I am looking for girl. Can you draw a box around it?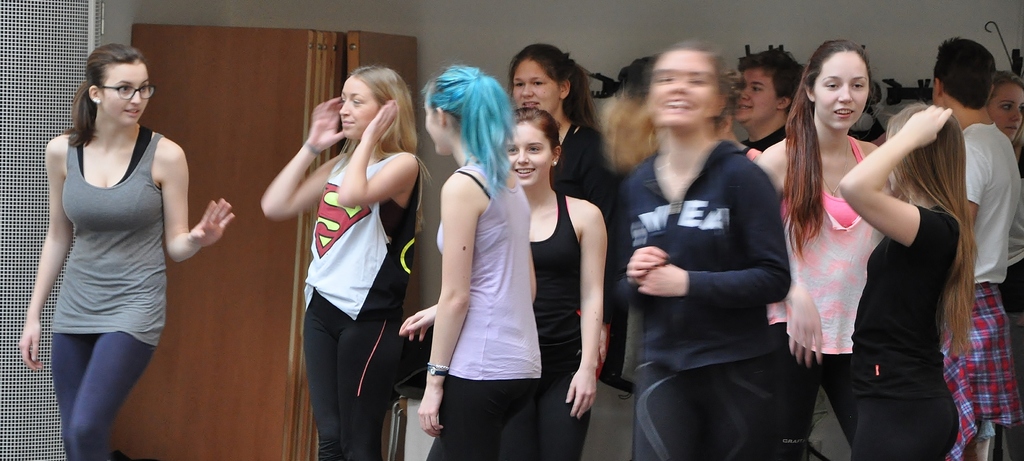
Sure, the bounding box is x1=751, y1=44, x2=861, y2=453.
